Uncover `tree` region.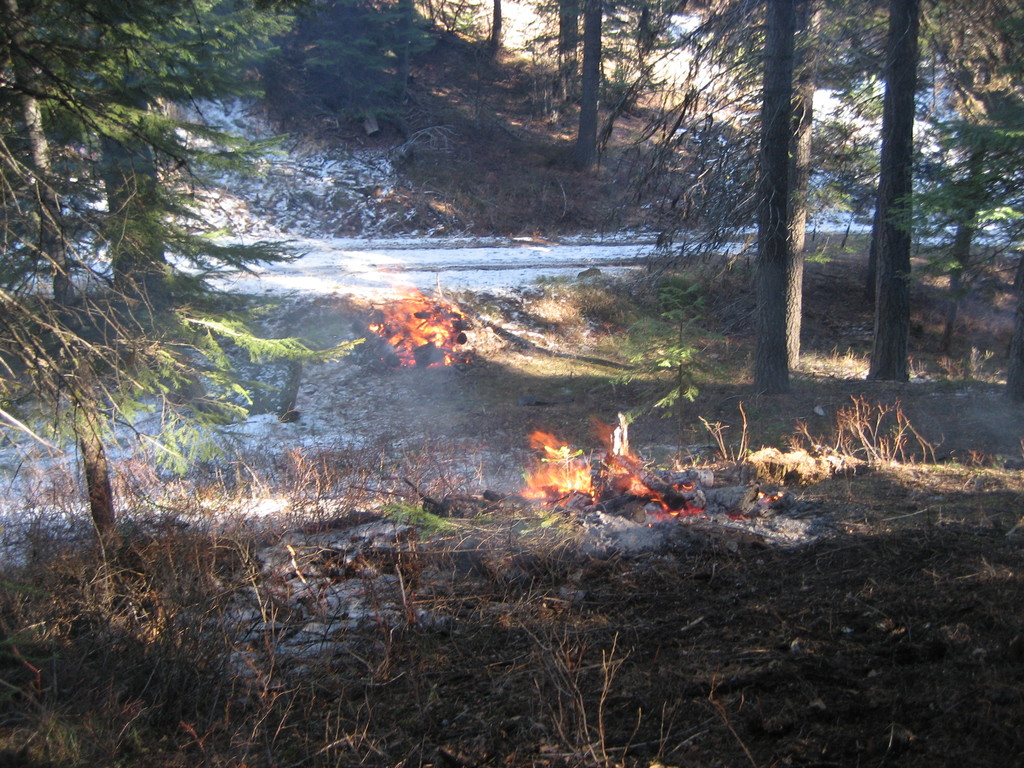
Uncovered: [486, 0, 504, 53].
